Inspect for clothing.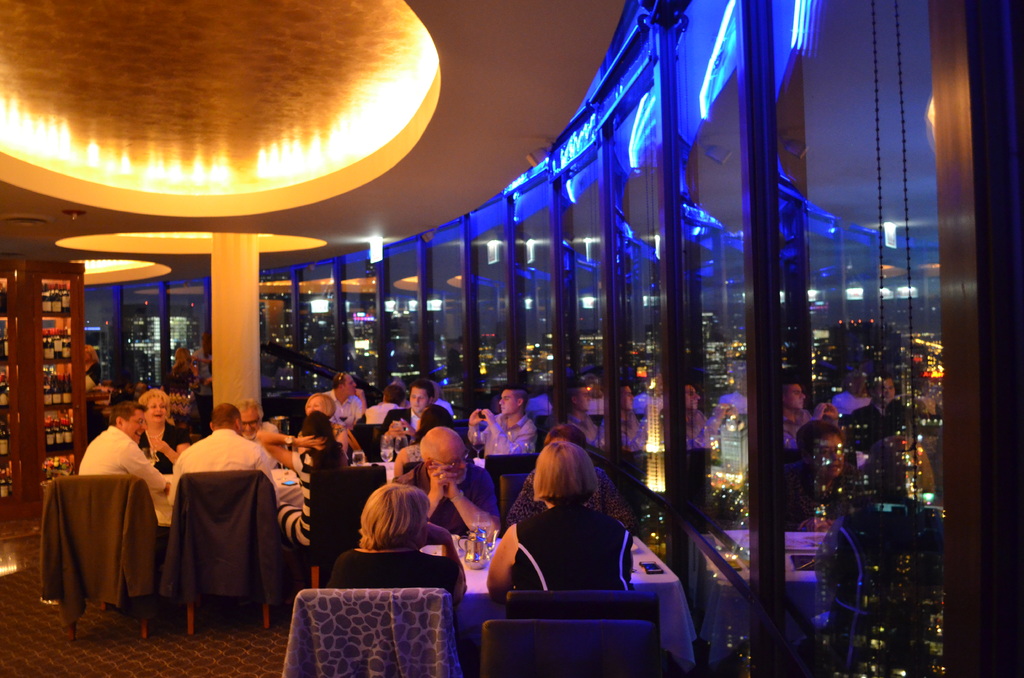
Inspection: rect(380, 403, 461, 446).
